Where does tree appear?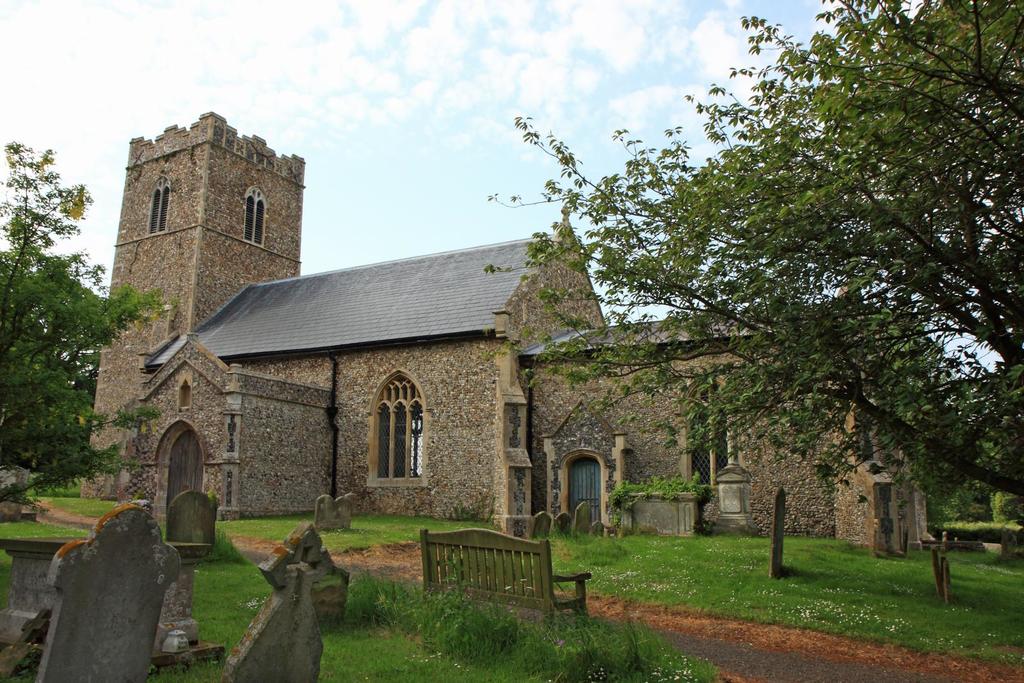
Appears at <bbox>624, 56, 1003, 558</bbox>.
